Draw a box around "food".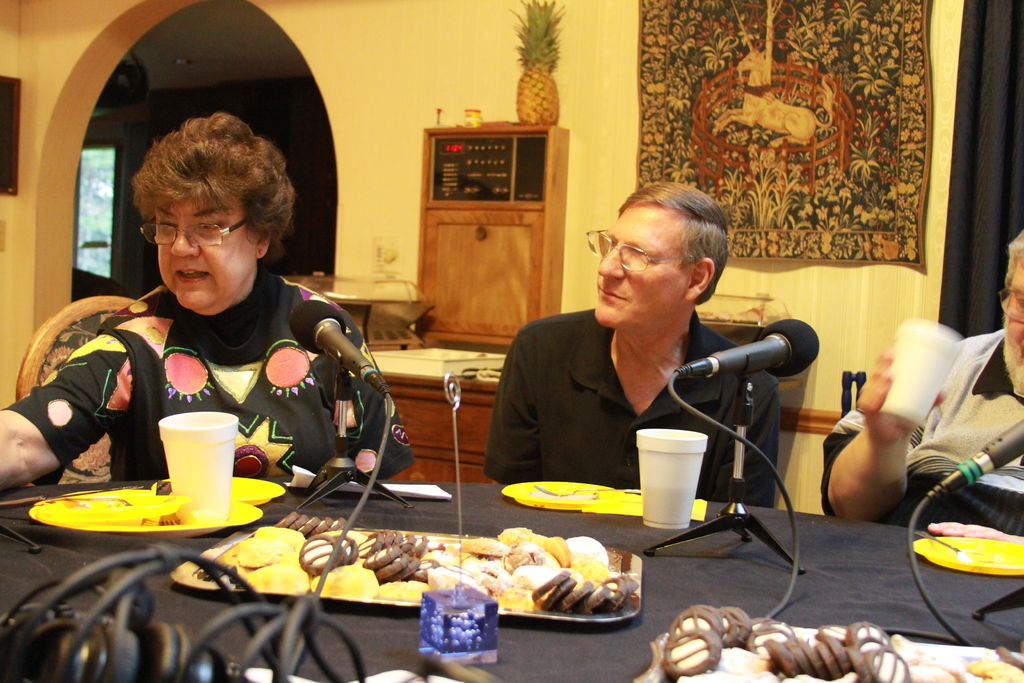
region(93, 504, 198, 531).
